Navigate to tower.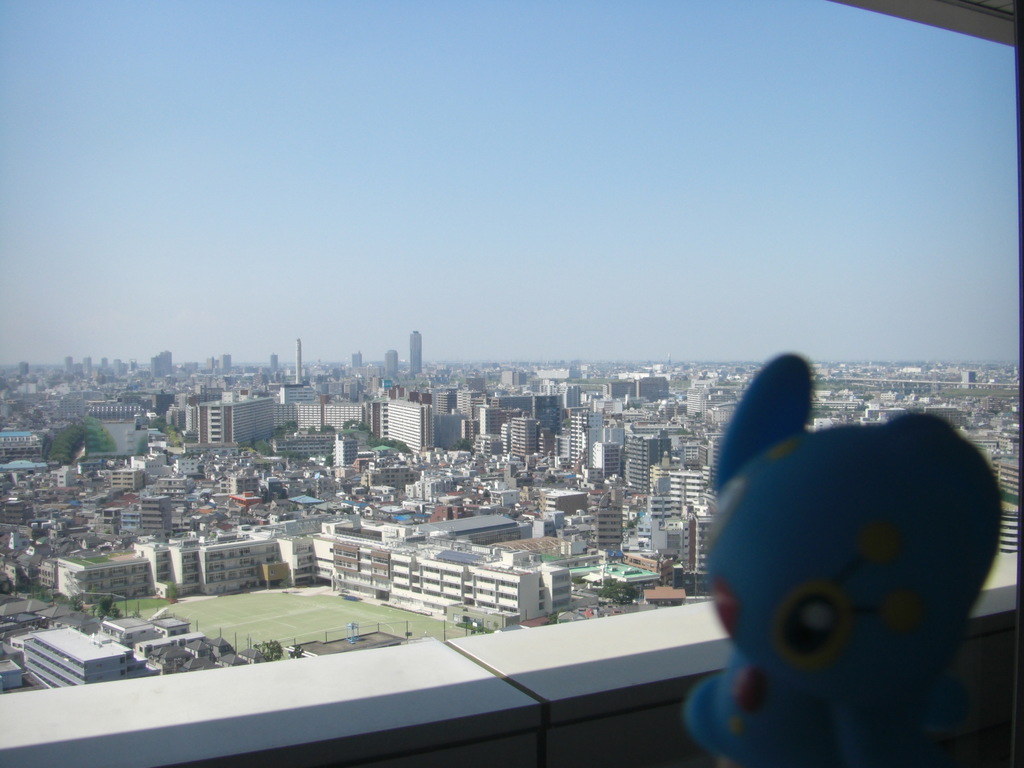
Navigation target: <region>605, 441, 627, 484</region>.
